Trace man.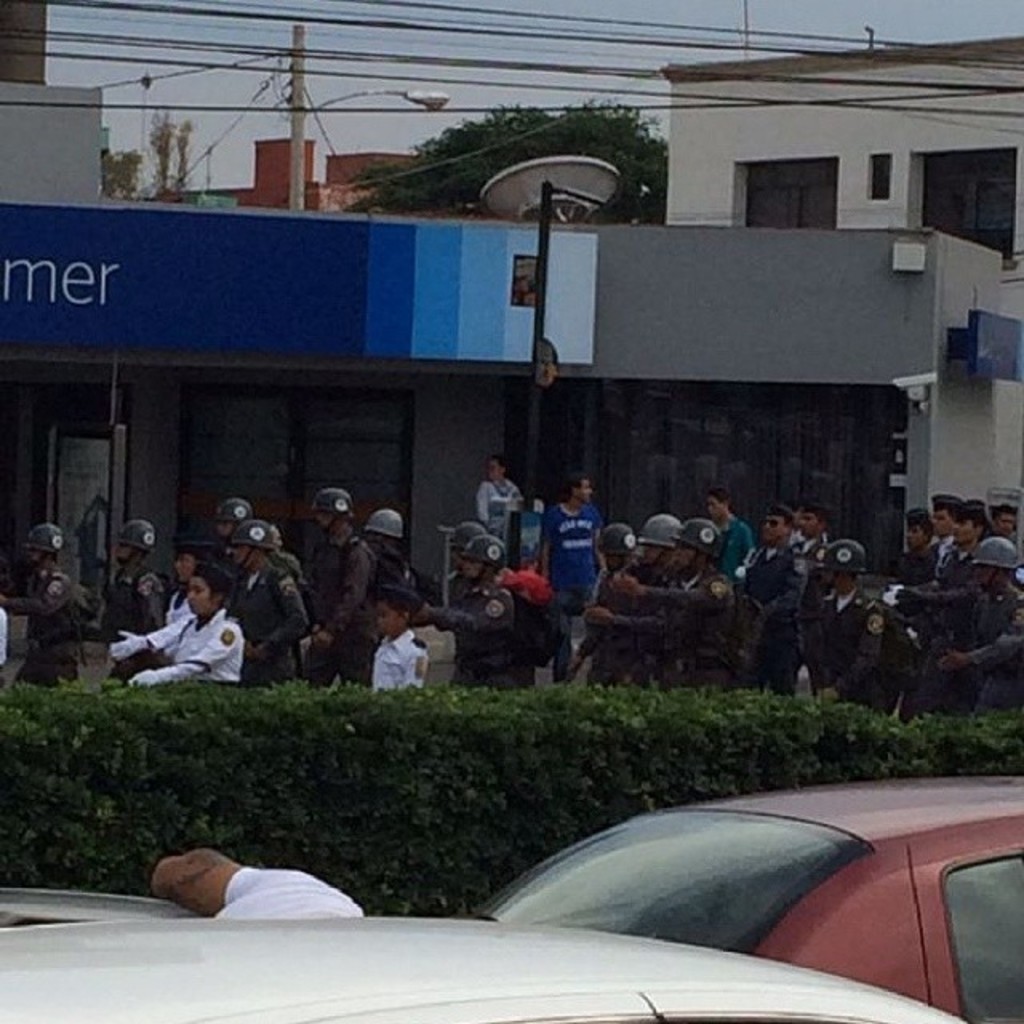
Traced to [0,525,80,688].
